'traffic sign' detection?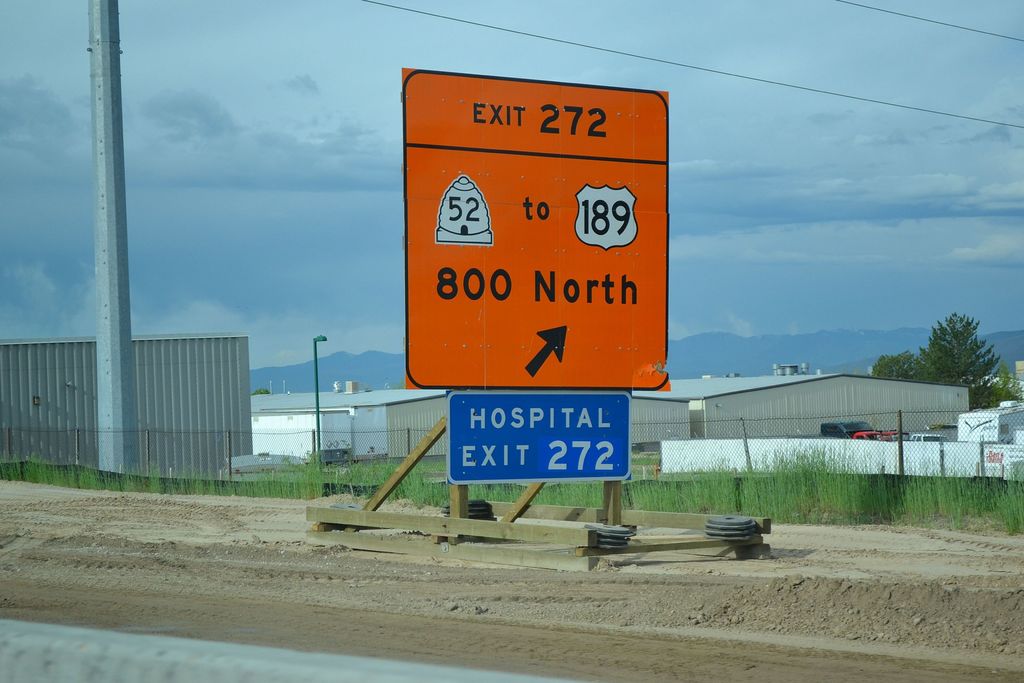
{"left": 397, "top": 64, "right": 676, "bottom": 406}
